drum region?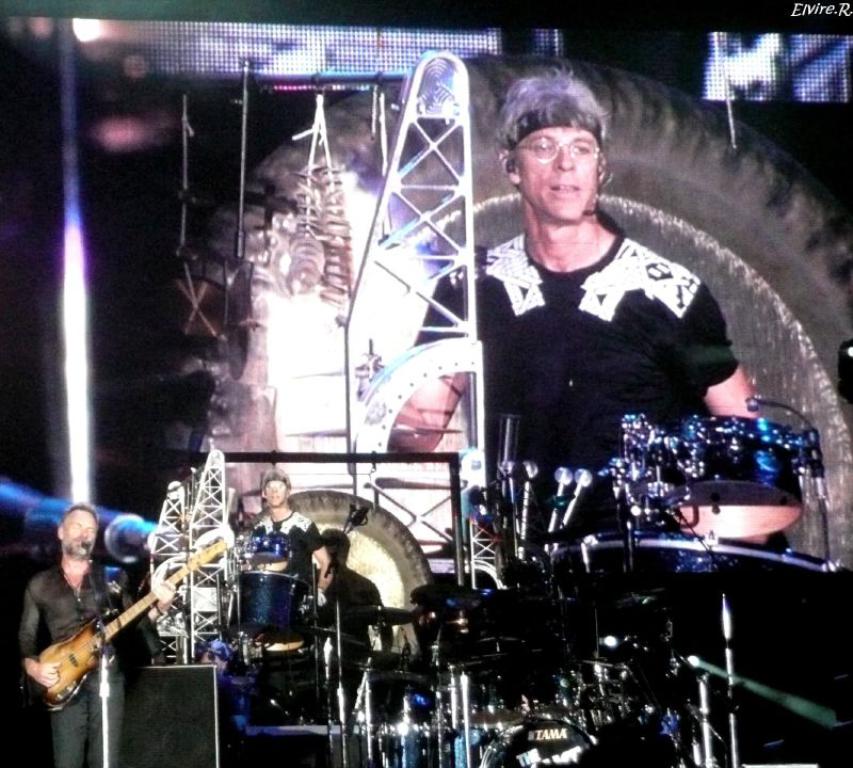
box=[635, 415, 804, 540]
